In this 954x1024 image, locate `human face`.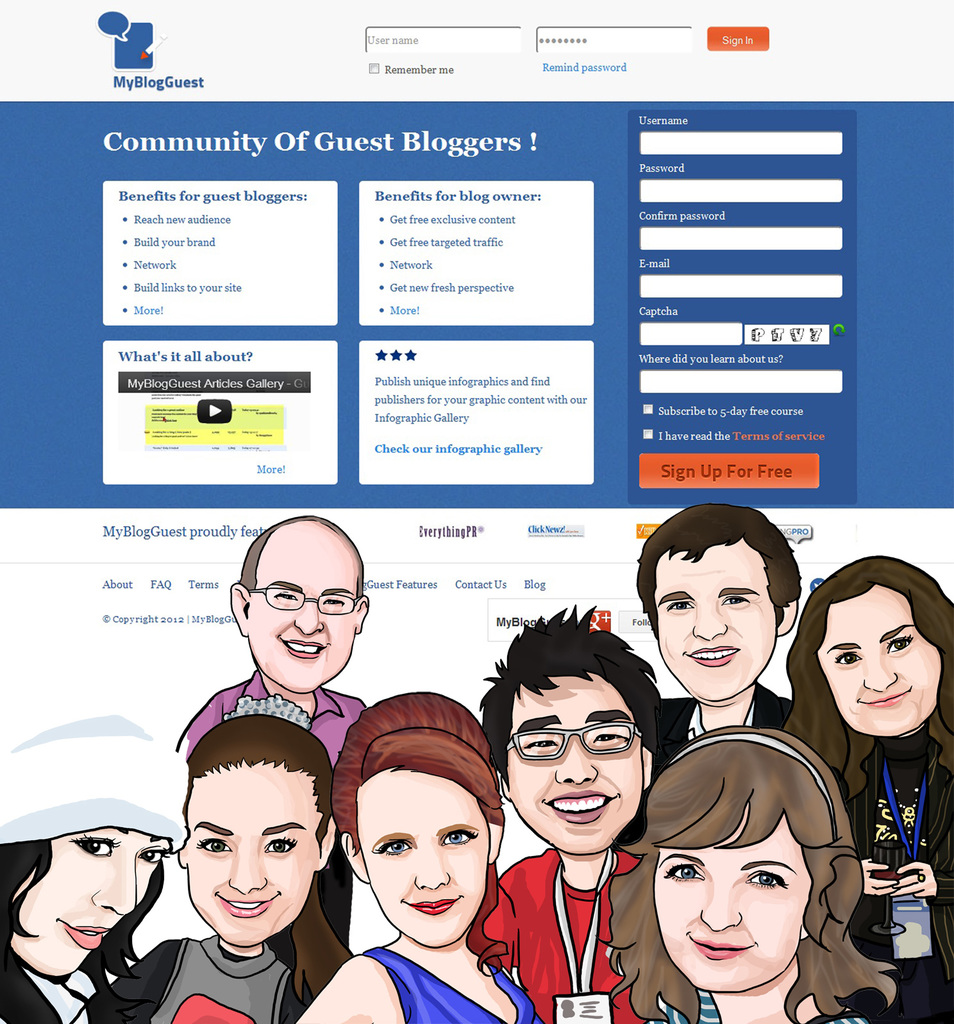
Bounding box: detection(657, 548, 774, 698).
